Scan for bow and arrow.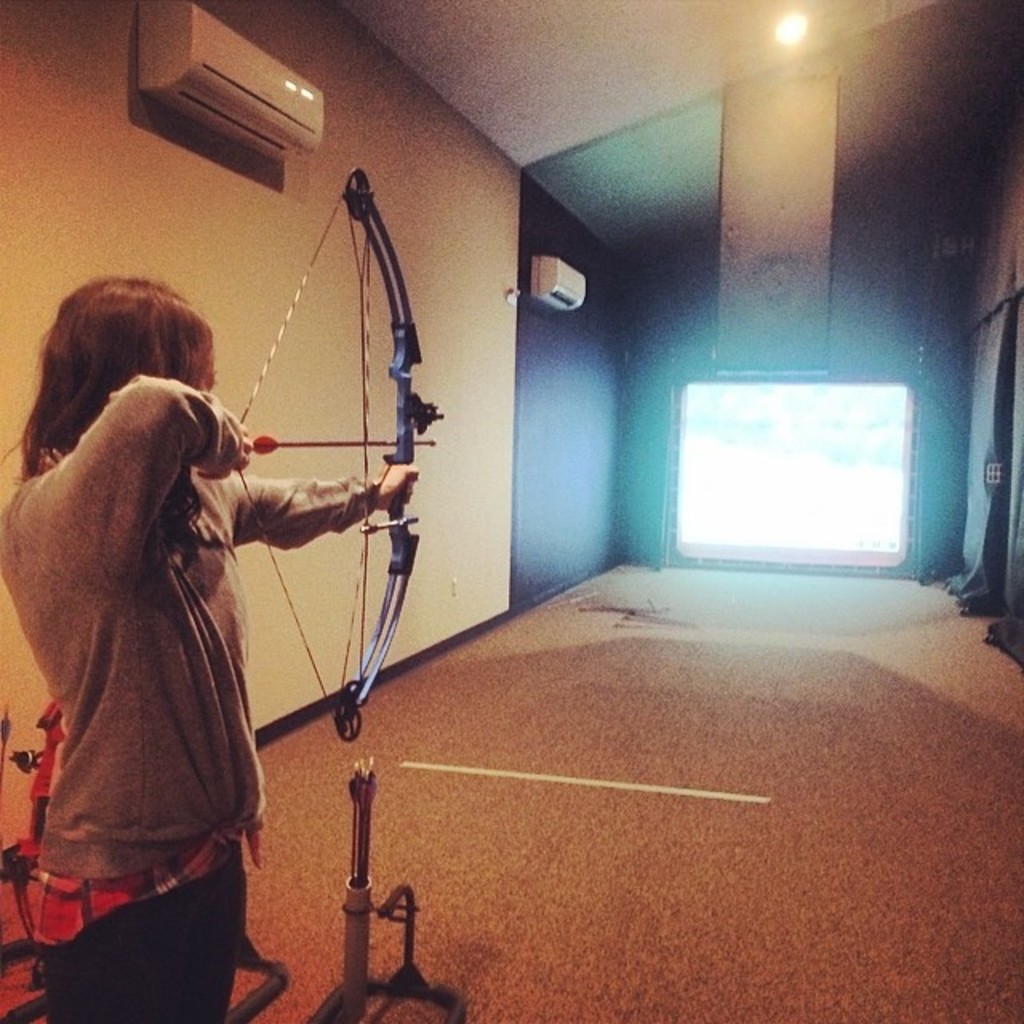
Scan result: 240,434,440,453.
